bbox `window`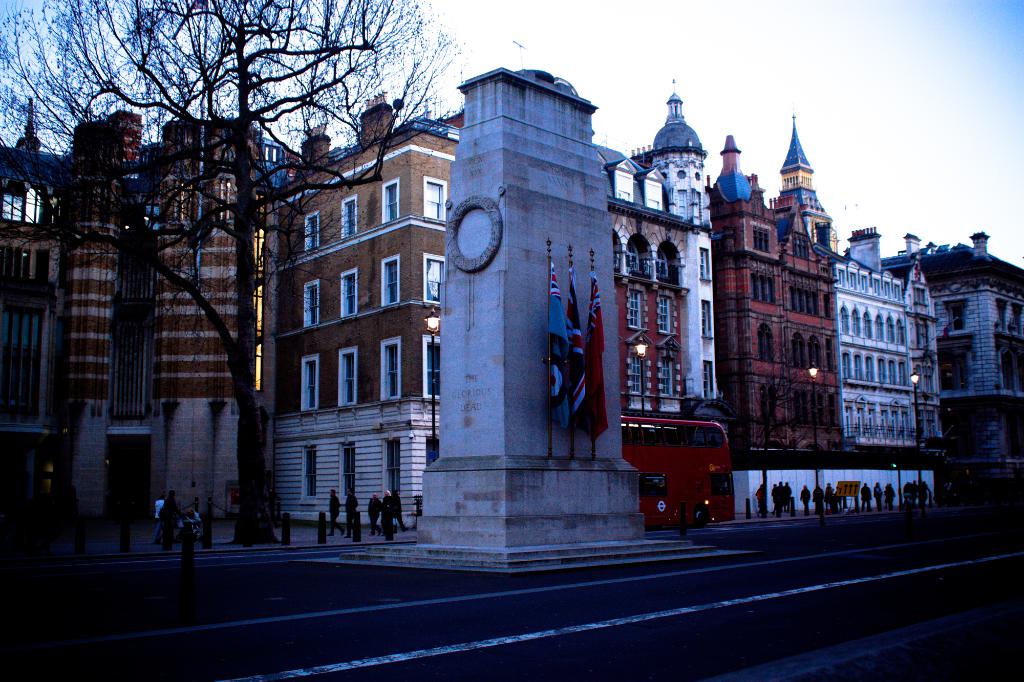
(349,200,353,235)
